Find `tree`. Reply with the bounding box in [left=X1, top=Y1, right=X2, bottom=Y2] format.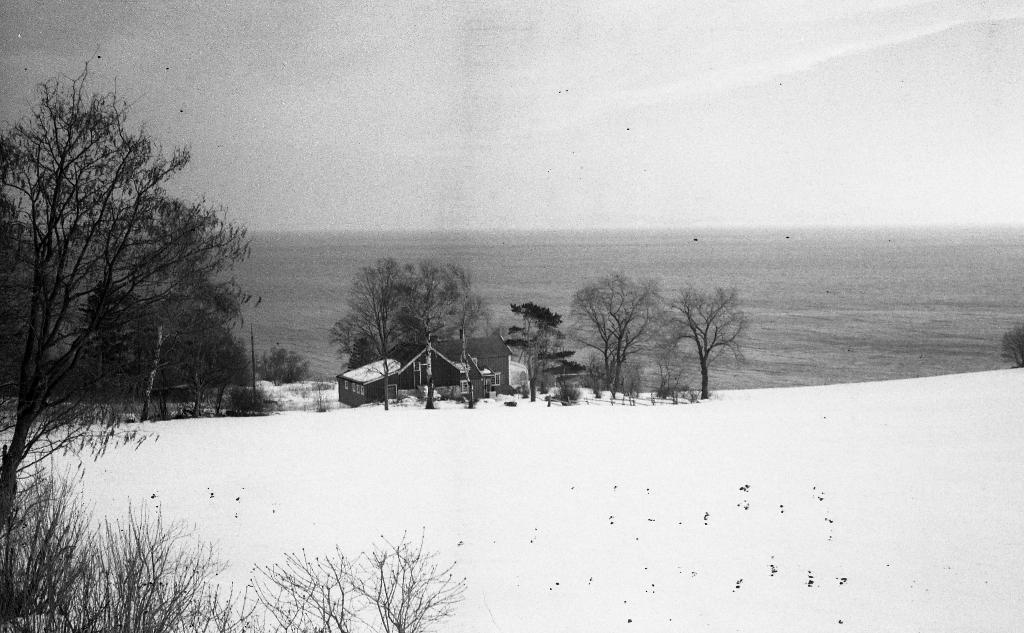
[left=329, top=253, right=416, bottom=409].
